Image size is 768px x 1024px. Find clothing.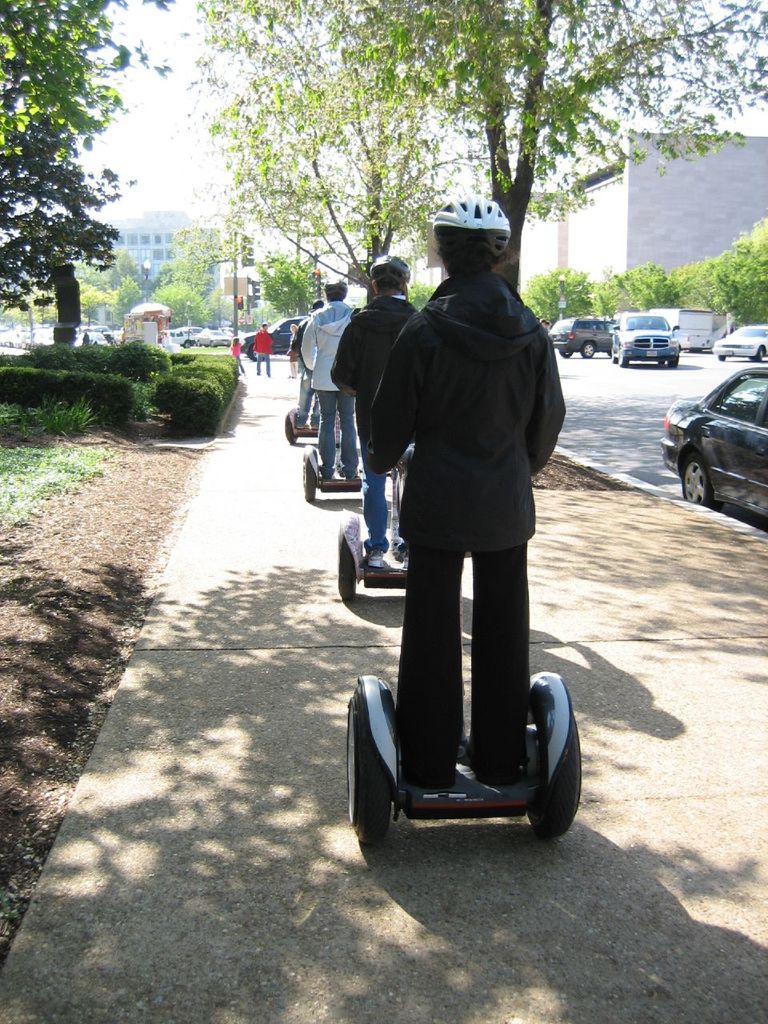
254/328/273/369.
